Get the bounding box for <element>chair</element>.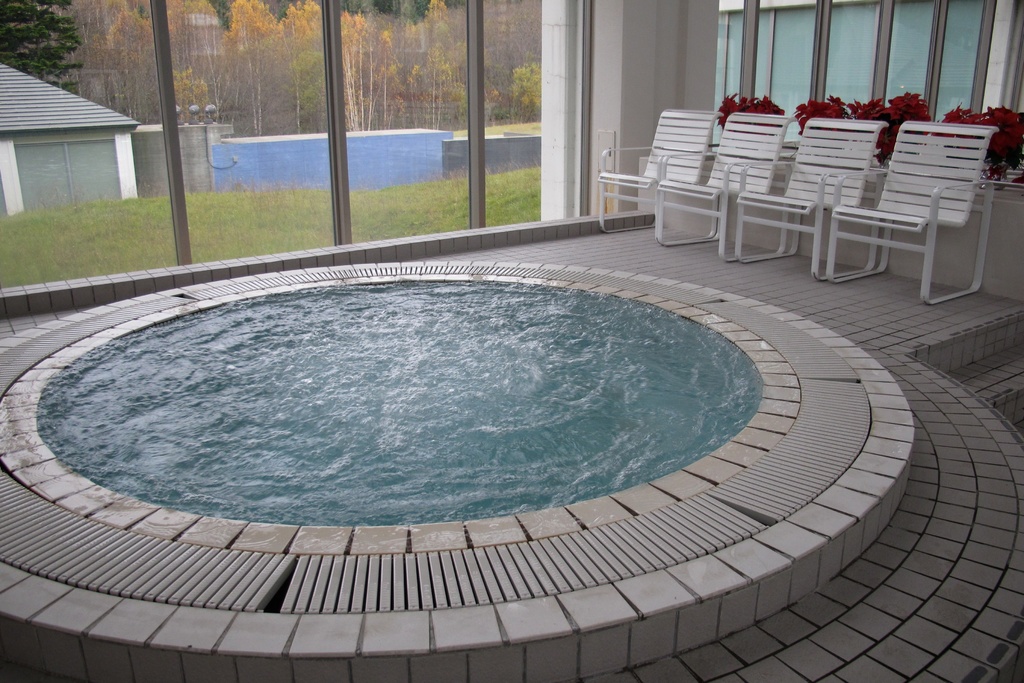
<region>733, 117, 889, 286</region>.
